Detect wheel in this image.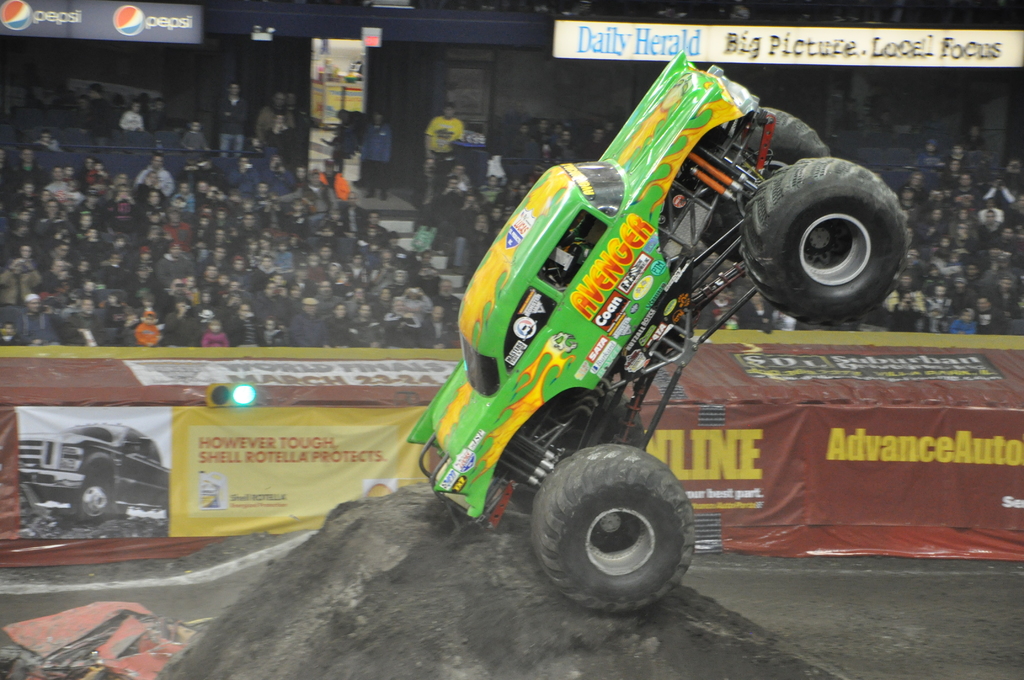
Detection: [left=76, top=479, right=113, bottom=525].
